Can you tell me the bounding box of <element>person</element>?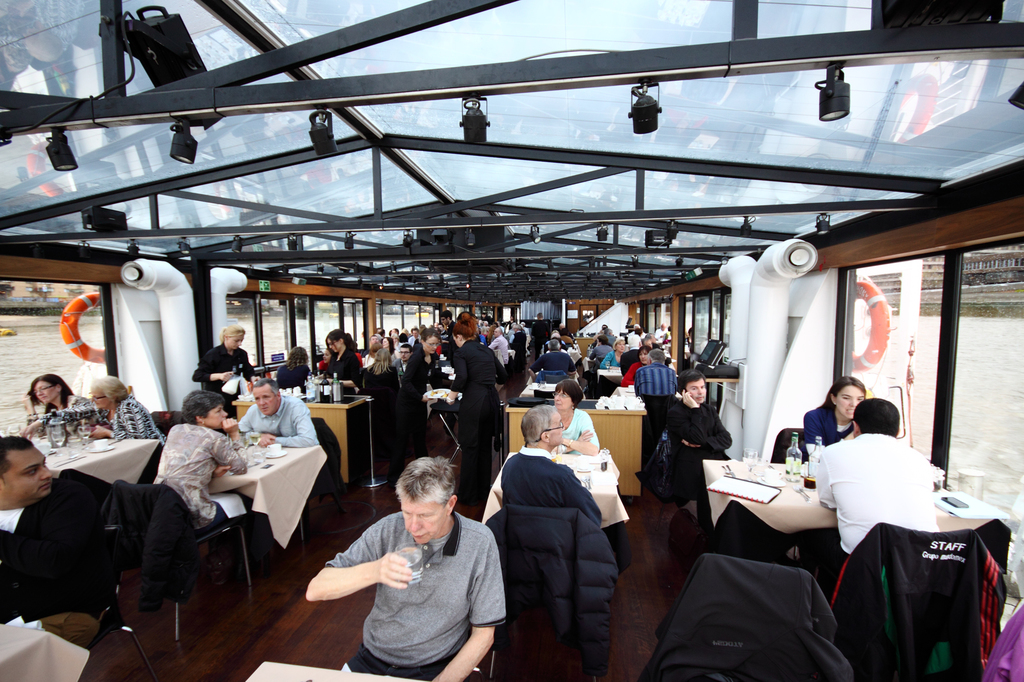
crop(22, 372, 90, 416).
